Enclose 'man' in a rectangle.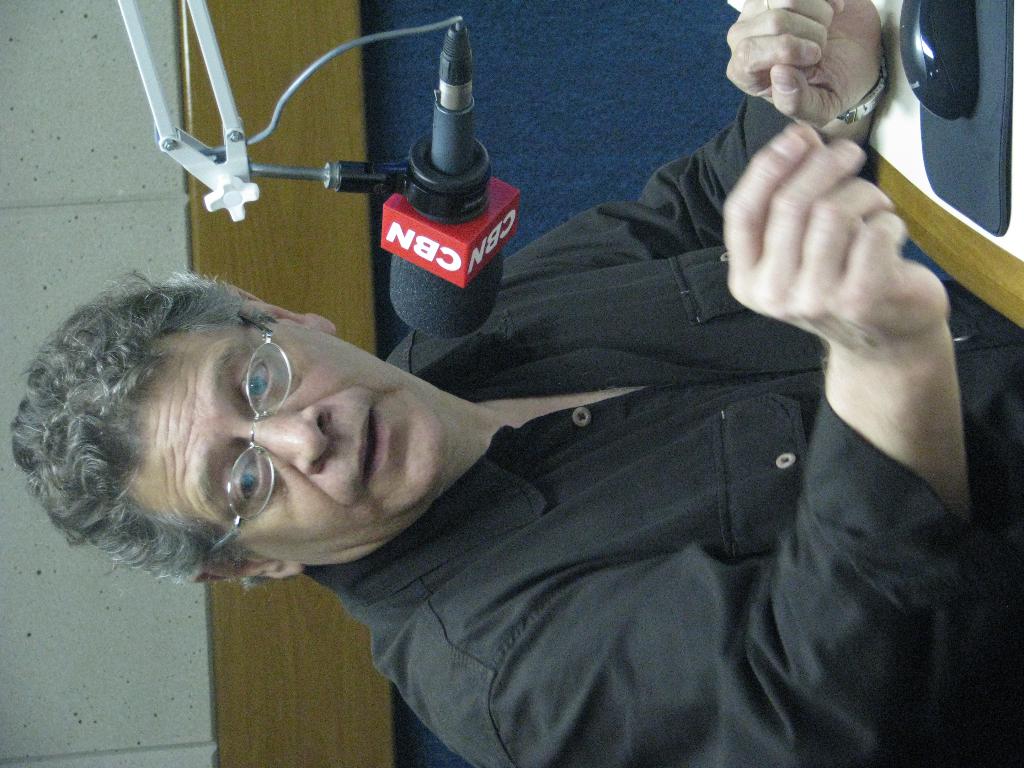
(x1=65, y1=33, x2=995, y2=747).
